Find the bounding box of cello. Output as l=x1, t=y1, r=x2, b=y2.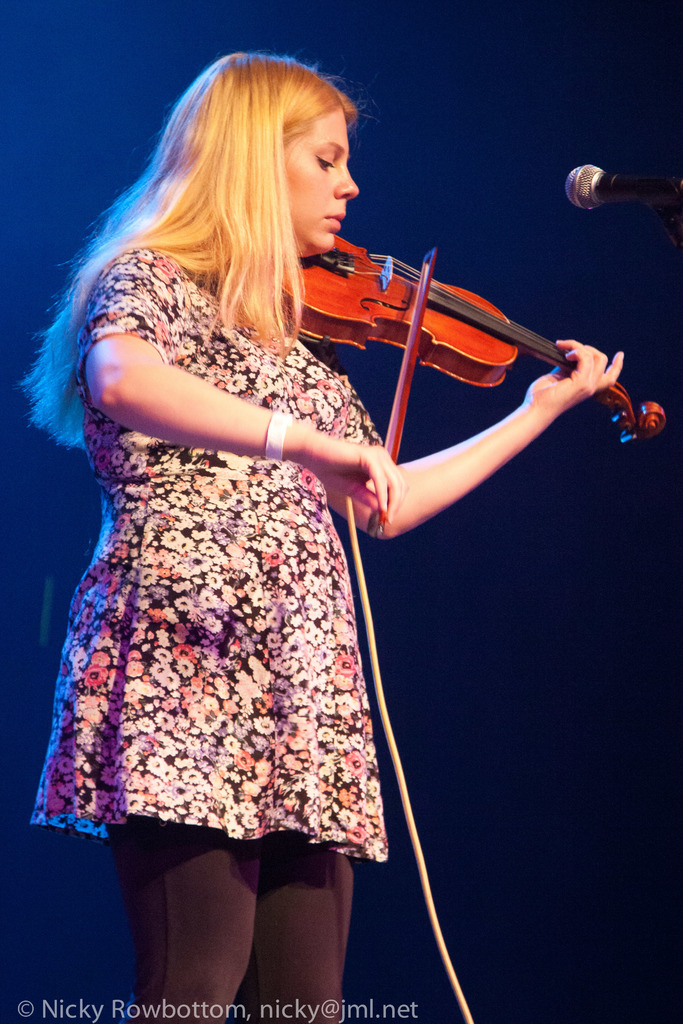
l=283, t=236, r=664, b=541.
